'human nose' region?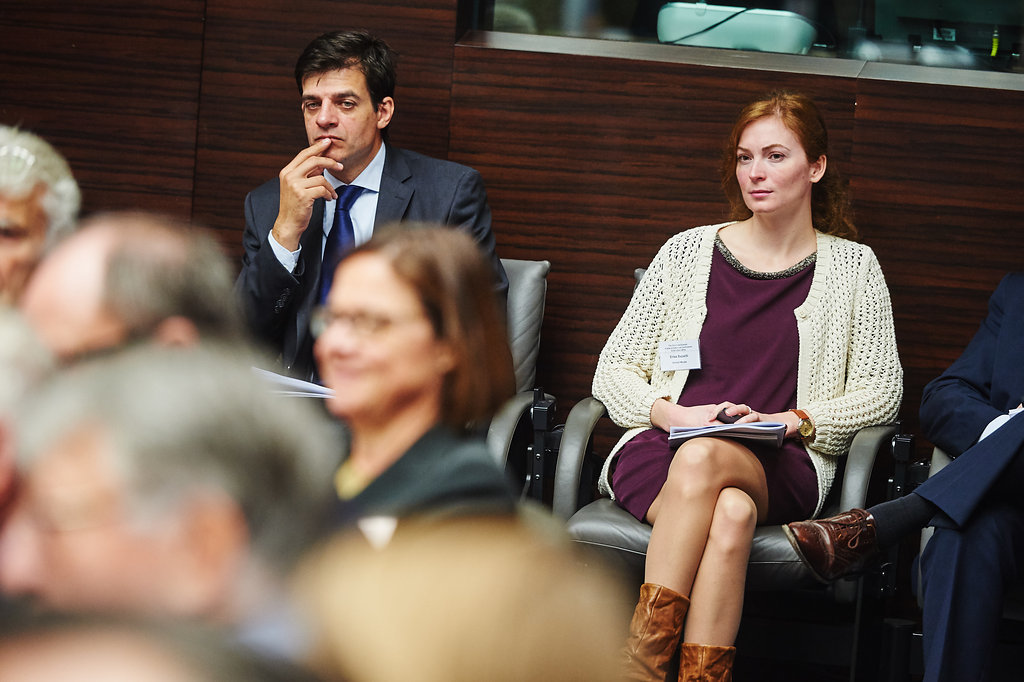
crop(751, 156, 766, 183)
